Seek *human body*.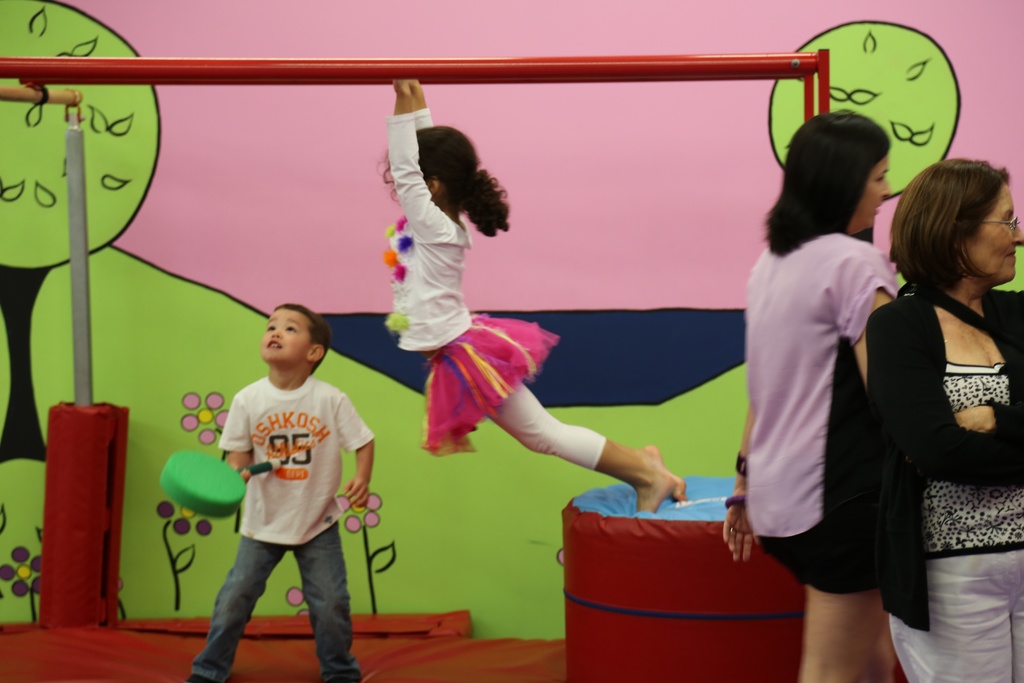
rect(188, 359, 378, 682).
